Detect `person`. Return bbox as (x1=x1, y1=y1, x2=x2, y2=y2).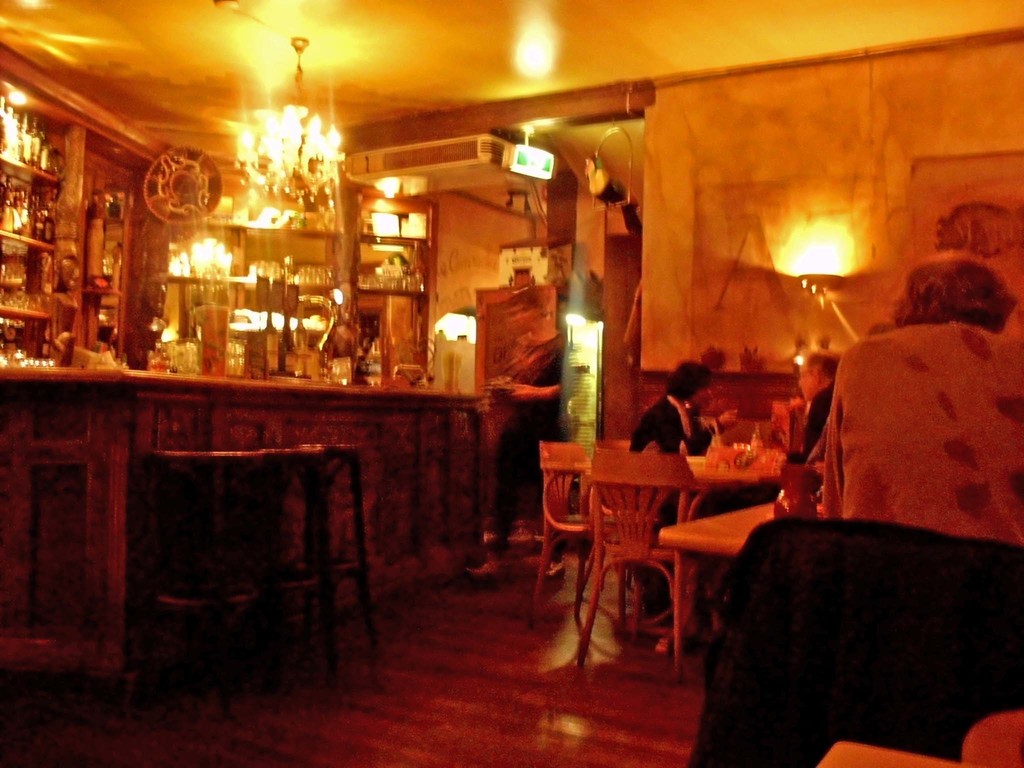
(x1=813, y1=249, x2=1023, y2=545).
